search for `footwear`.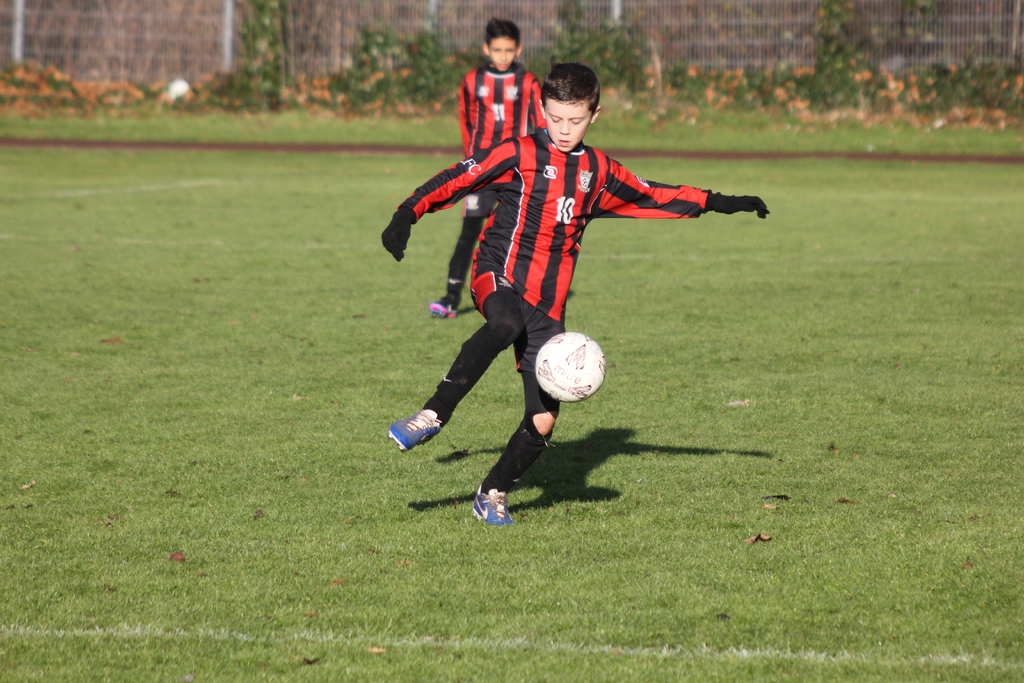
Found at bbox=[467, 479, 516, 531].
